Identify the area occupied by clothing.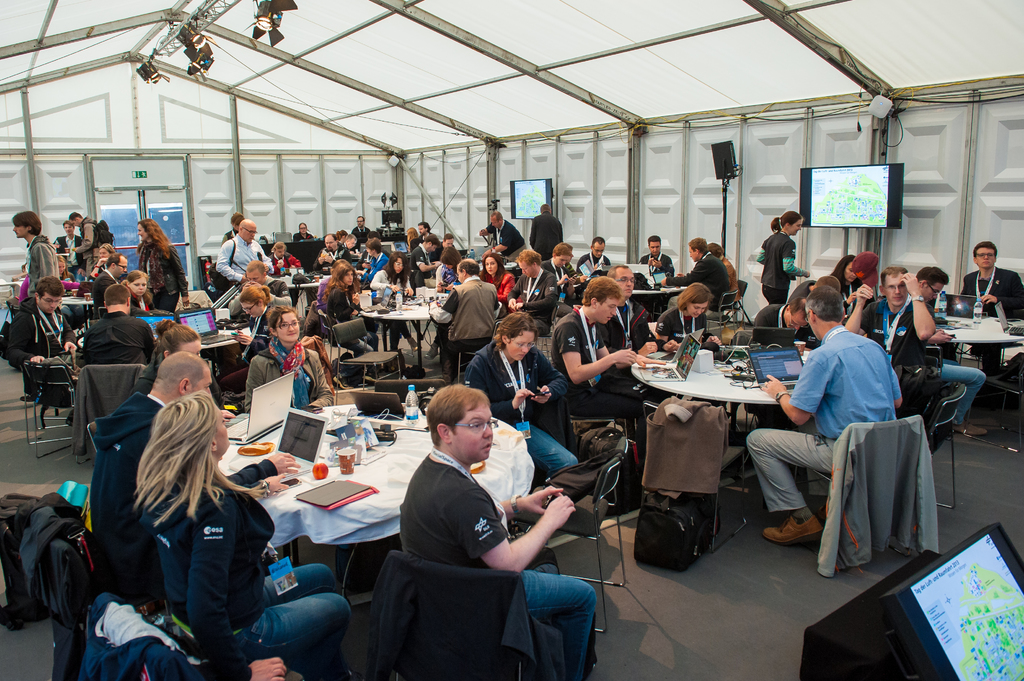
Area: <bbox>744, 324, 906, 528</bbox>.
